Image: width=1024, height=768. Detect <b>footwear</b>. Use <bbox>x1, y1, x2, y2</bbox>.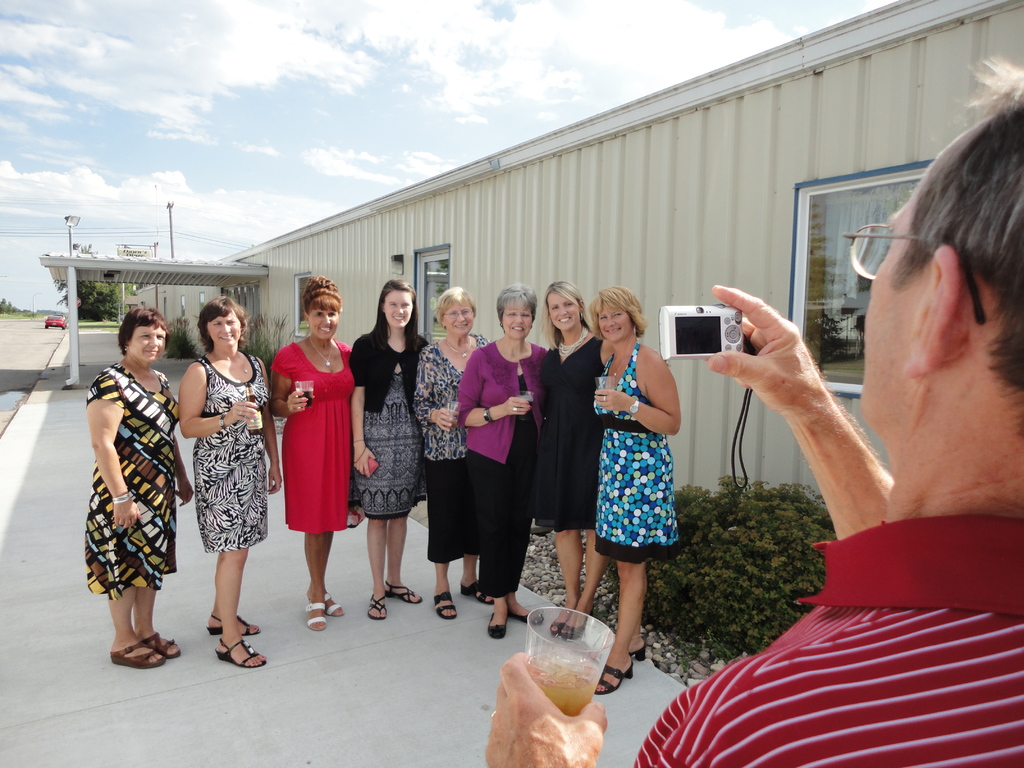
<bbox>594, 660, 636, 695</bbox>.
